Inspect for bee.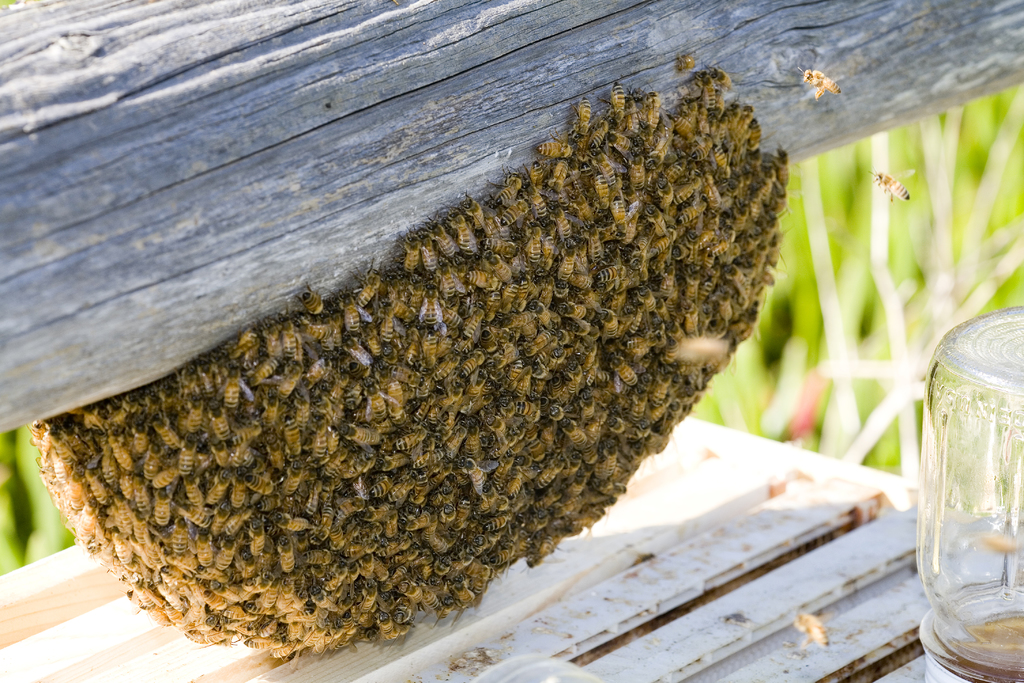
Inspection: bbox=[25, 42, 820, 667].
